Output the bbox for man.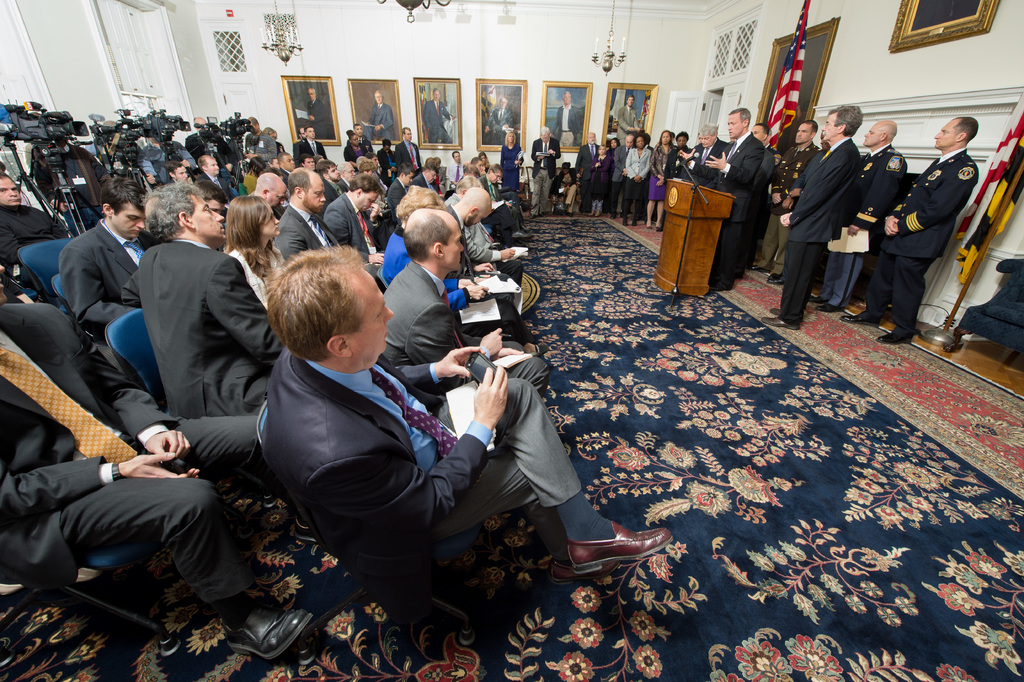
<bbox>0, 265, 315, 657</bbox>.
